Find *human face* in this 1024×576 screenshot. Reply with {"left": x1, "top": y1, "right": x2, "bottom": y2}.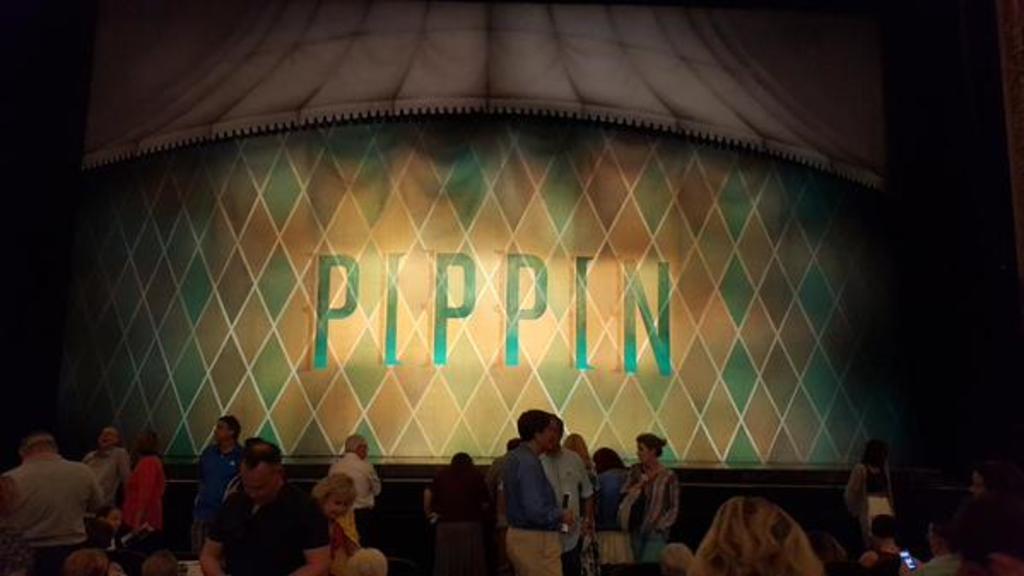
{"left": 638, "top": 441, "right": 651, "bottom": 461}.
